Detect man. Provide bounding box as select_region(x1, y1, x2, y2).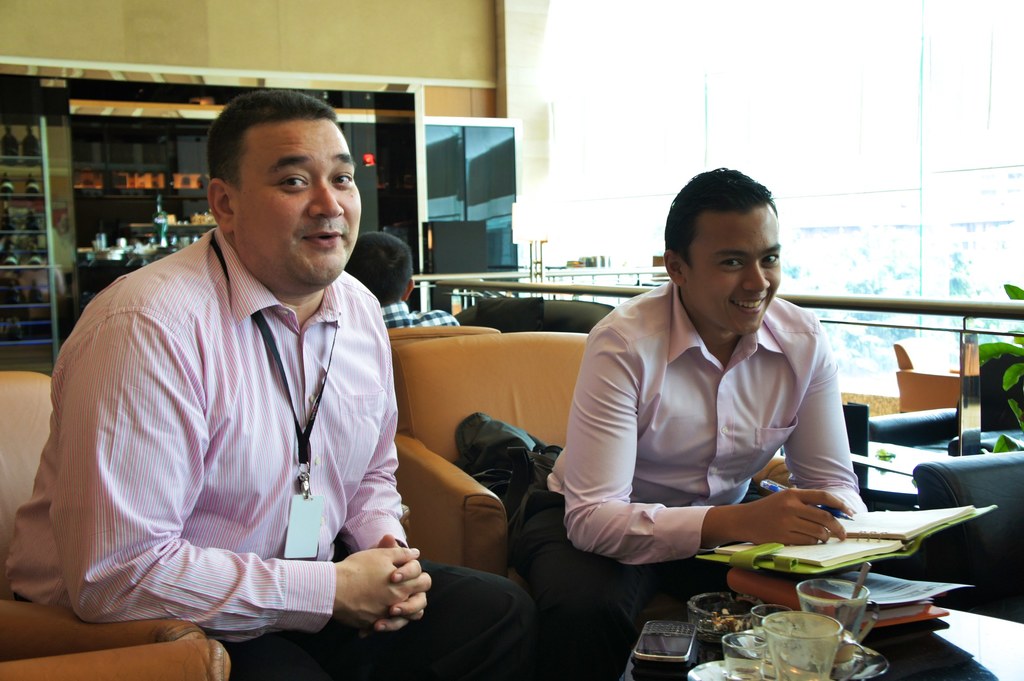
select_region(44, 98, 442, 647).
